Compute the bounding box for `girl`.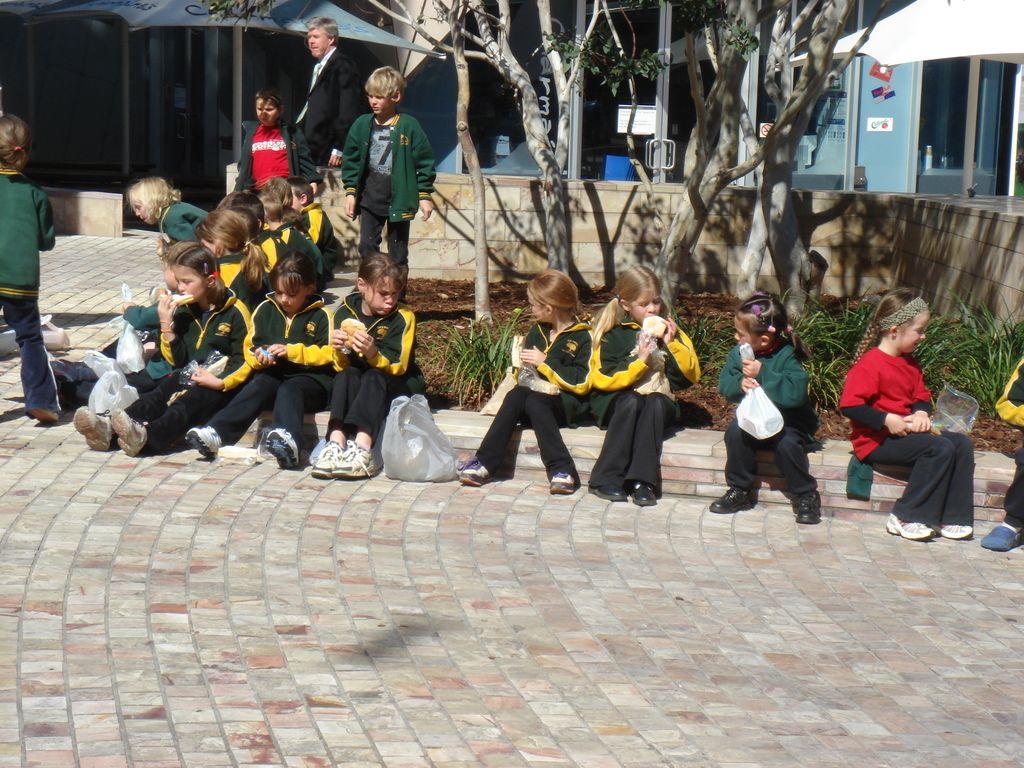
[110,209,280,346].
